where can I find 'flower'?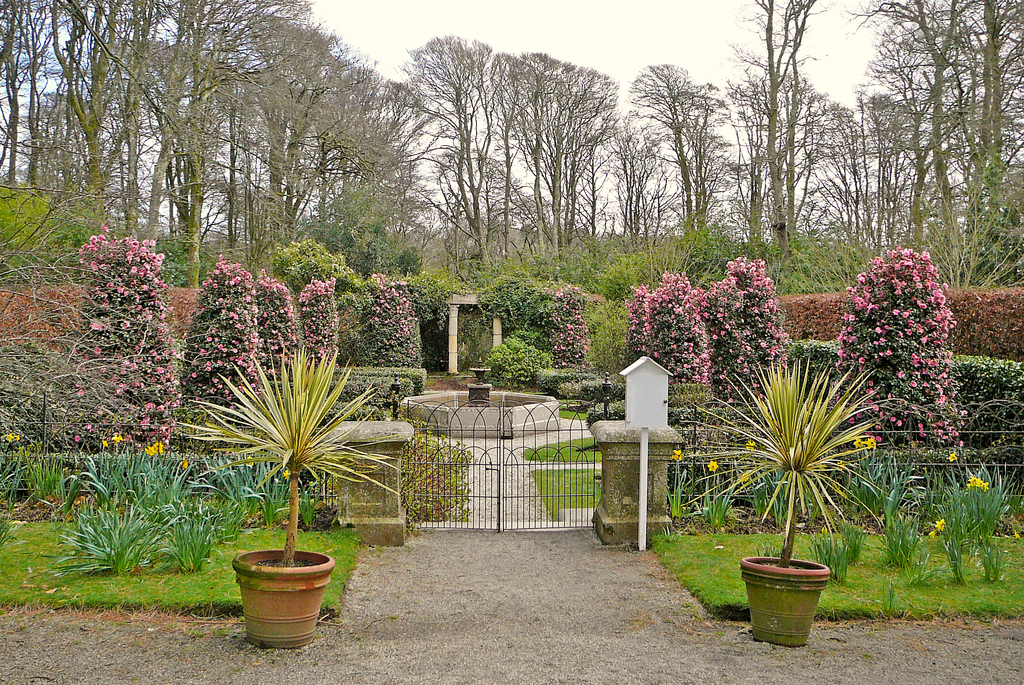
You can find it at l=927, t=531, r=938, b=538.
